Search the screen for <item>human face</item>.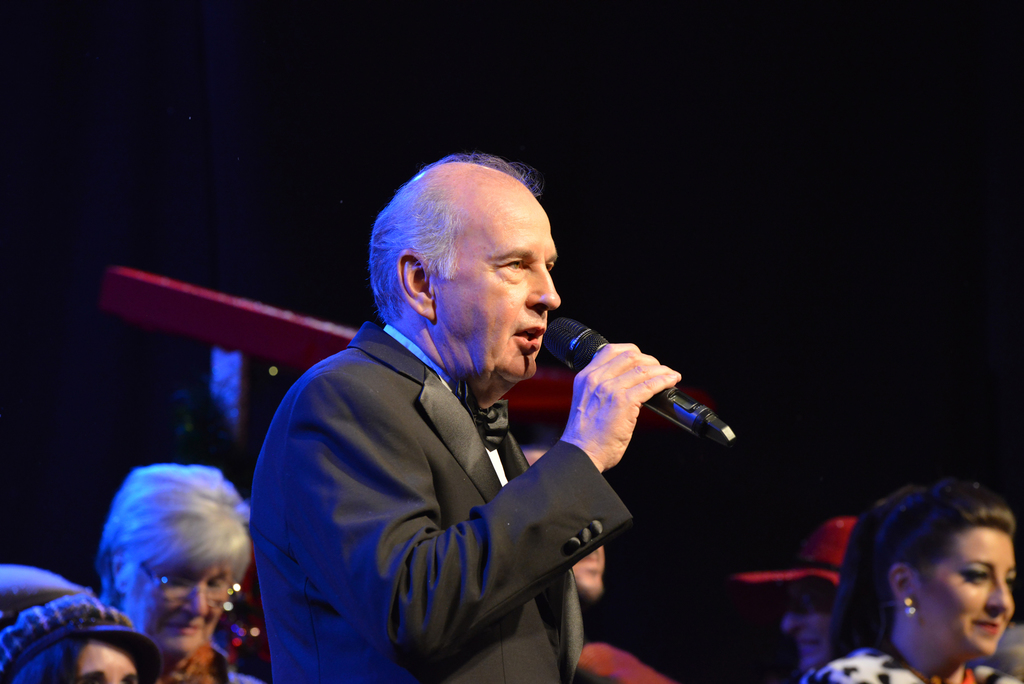
Found at x1=924 y1=530 x2=1014 y2=662.
